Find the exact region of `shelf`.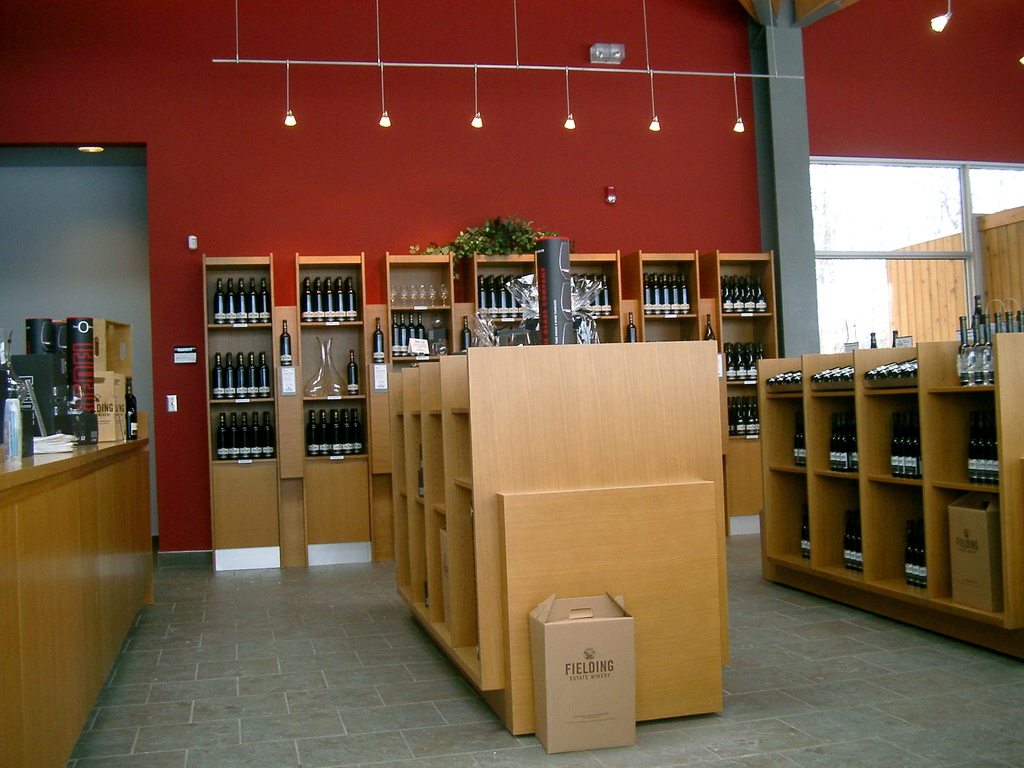
Exact region: [left=808, top=490, right=863, bottom=602].
